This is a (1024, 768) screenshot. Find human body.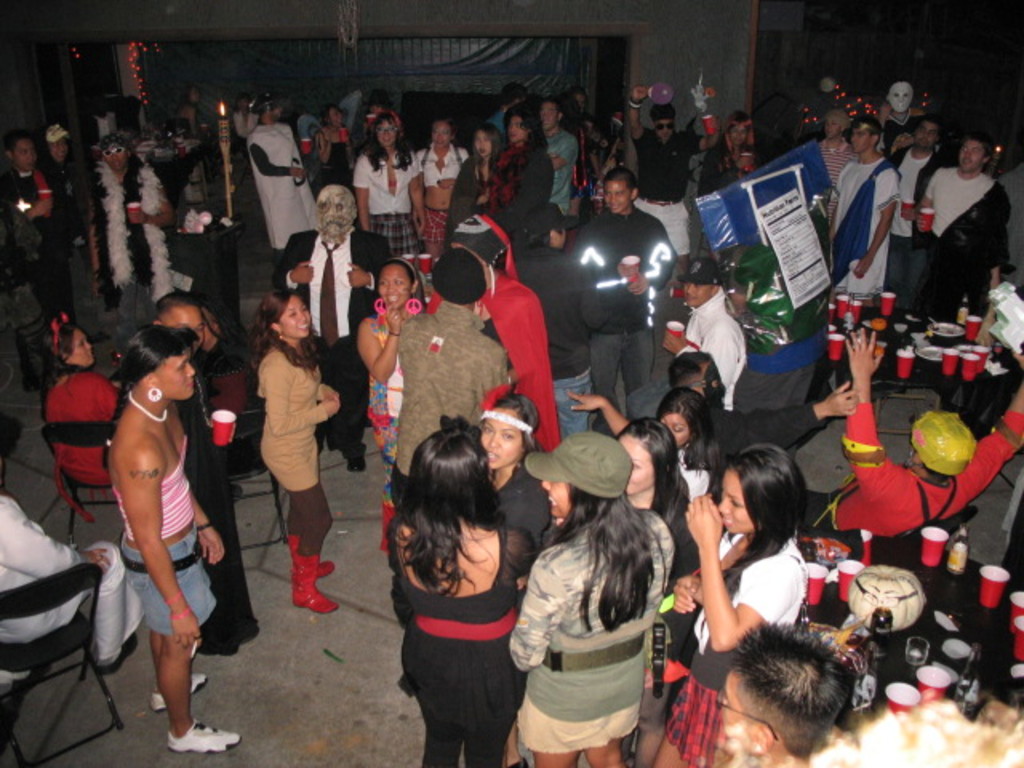
Bounding box: locate(0, 496, 144, 669).
